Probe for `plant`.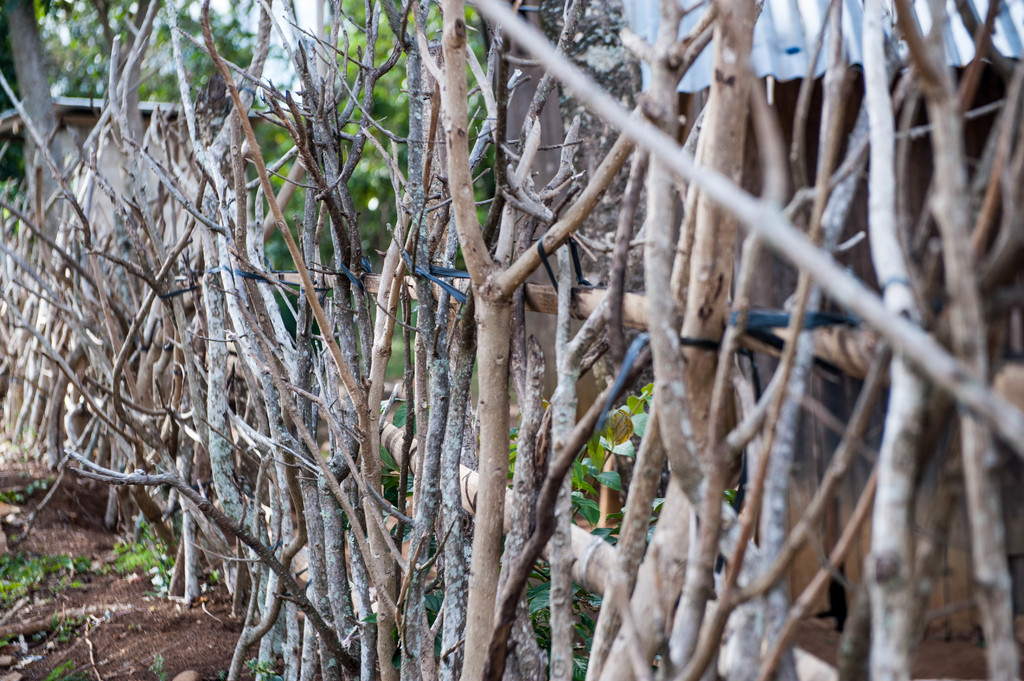
Probe result: Rect(205, 561, 223, 586).
